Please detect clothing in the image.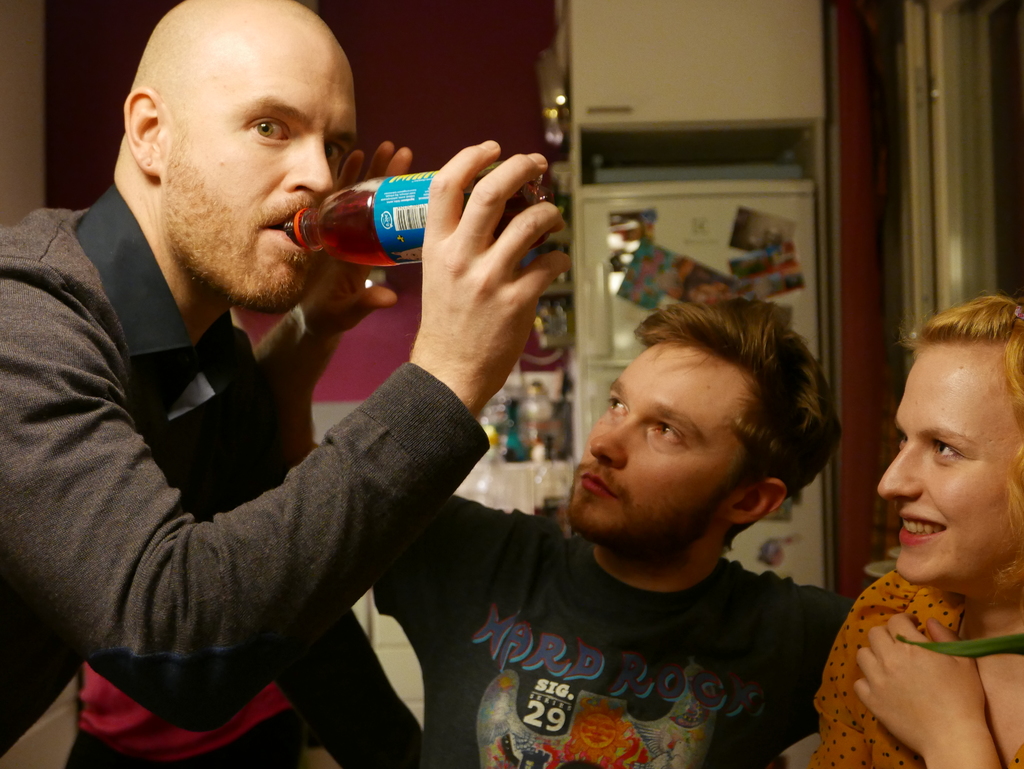
[left=66, top=664, right=326, bottom=768].
